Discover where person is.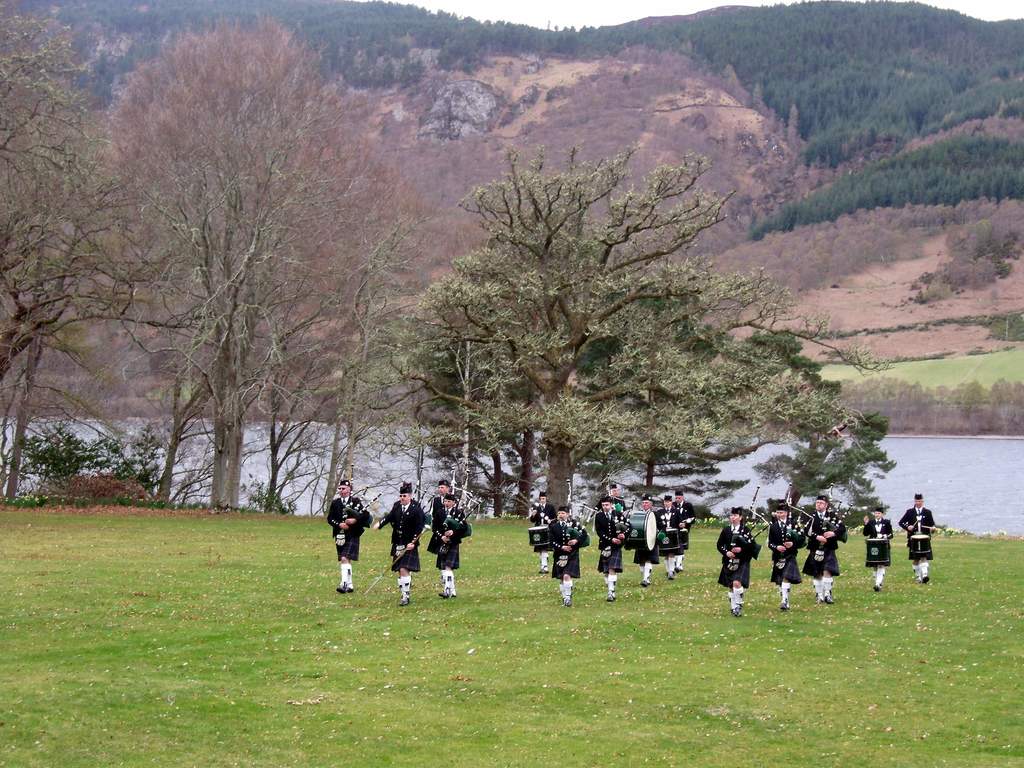
Discovered at rect(673, 486, 697, 574).
